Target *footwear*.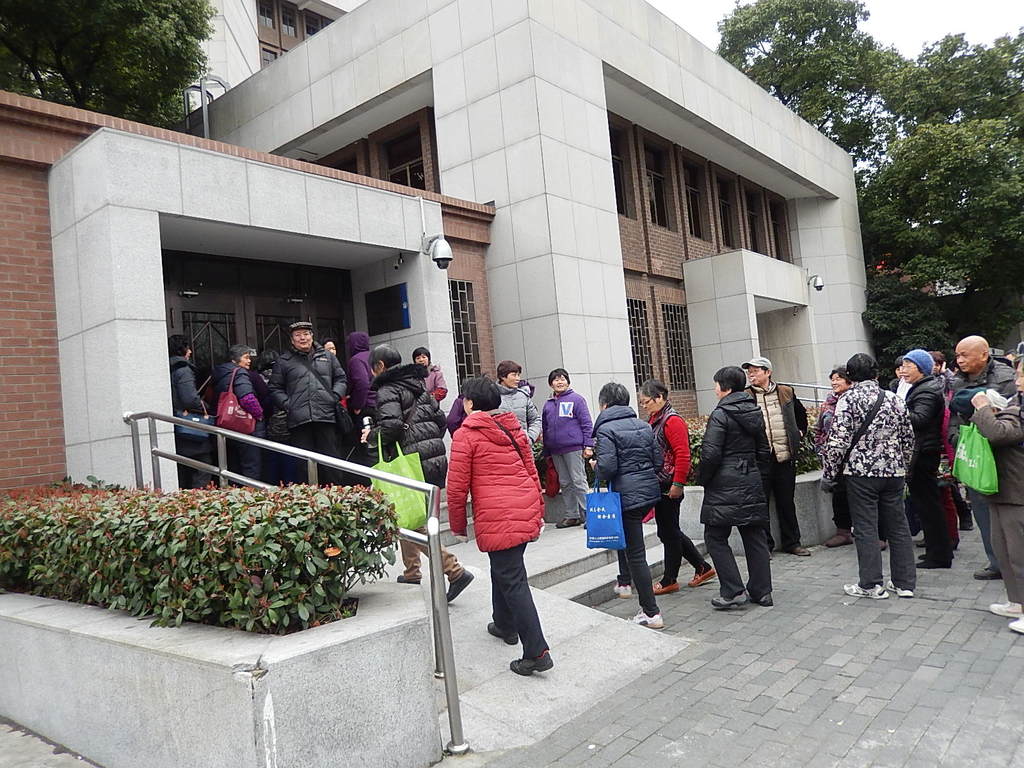
Target region: bbox(845, 582, 890, 600).
